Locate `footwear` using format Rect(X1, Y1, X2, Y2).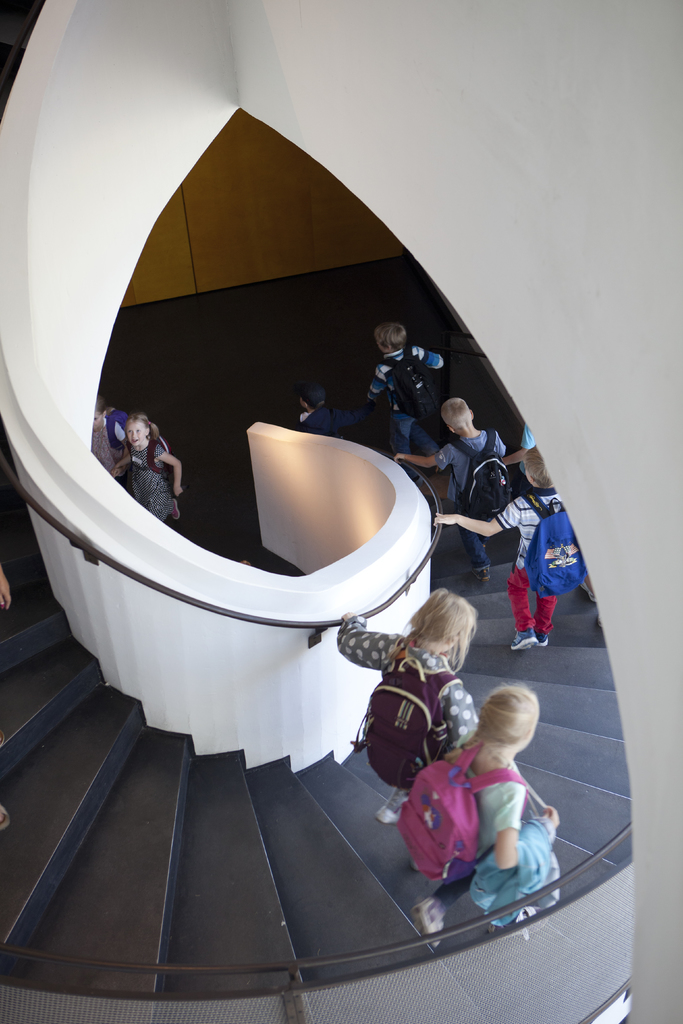
Rect(529, 626, 552, 645).
